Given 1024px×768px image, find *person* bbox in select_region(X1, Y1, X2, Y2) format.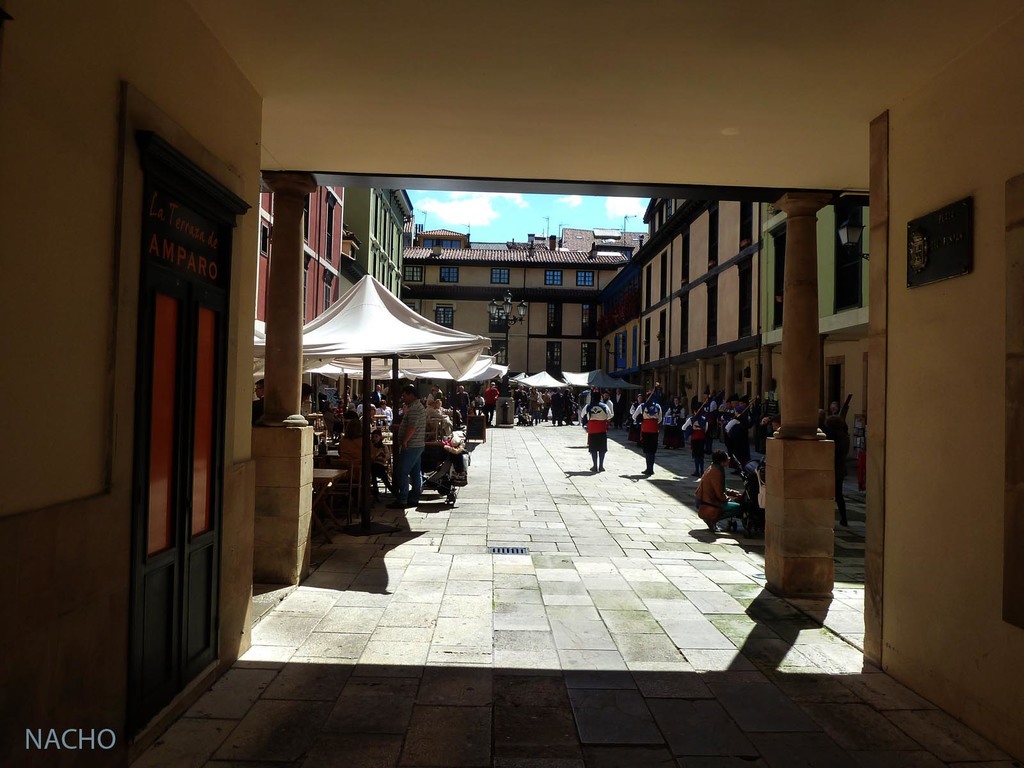
select_region(372, 399, 394, 424).
